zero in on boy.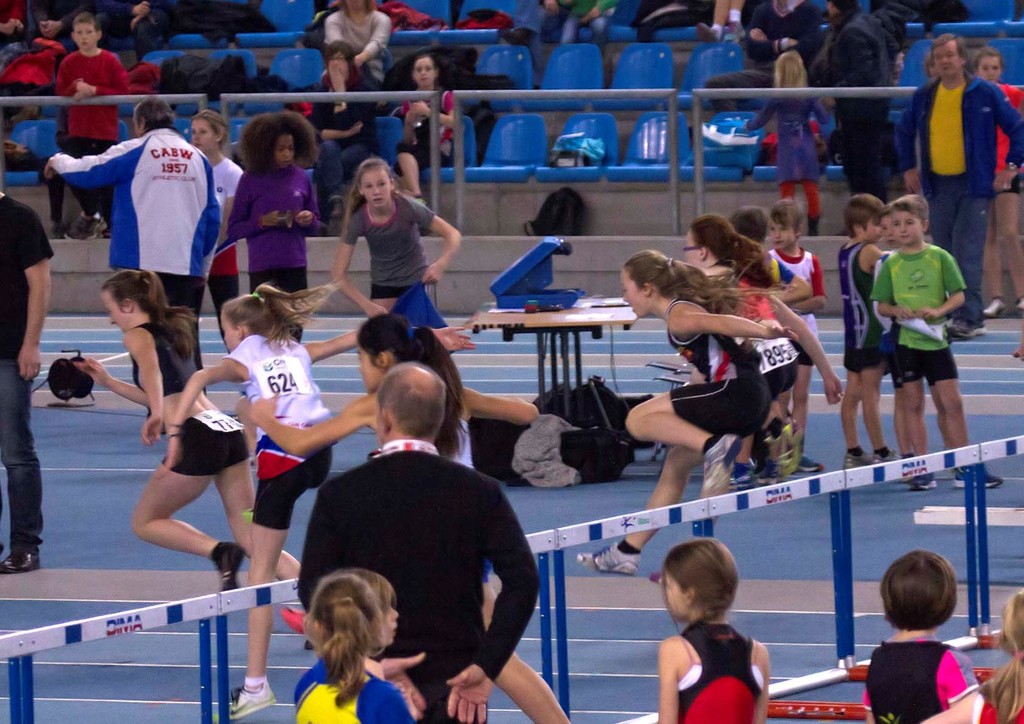
Zeroed in: box=[764, 200, 828, 473].
